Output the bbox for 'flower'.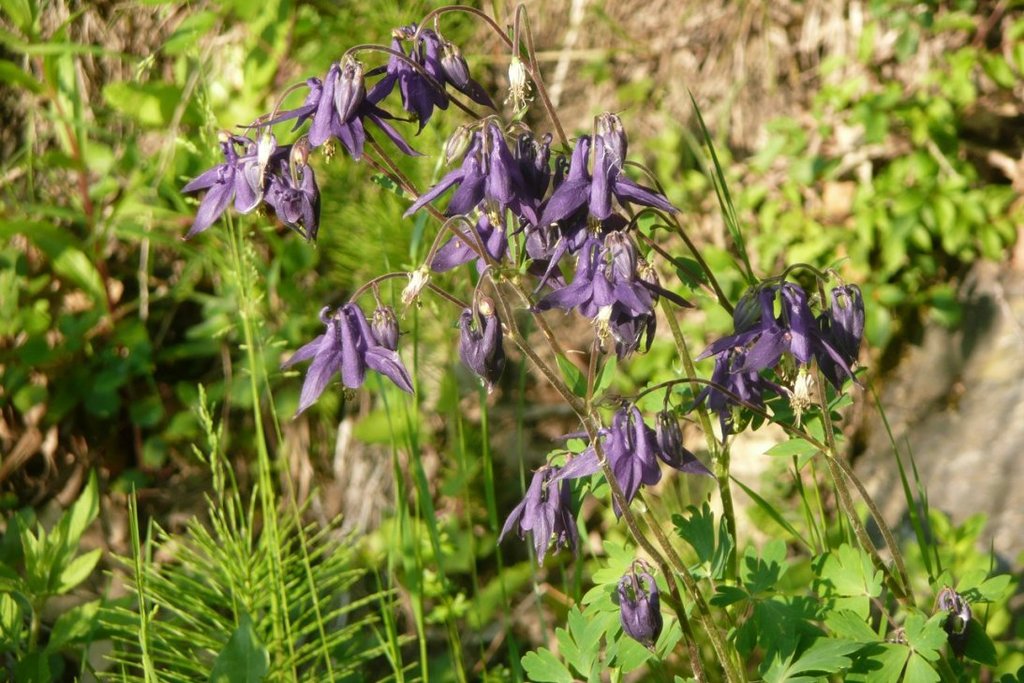
Rect(289, 62, 377, 160).
